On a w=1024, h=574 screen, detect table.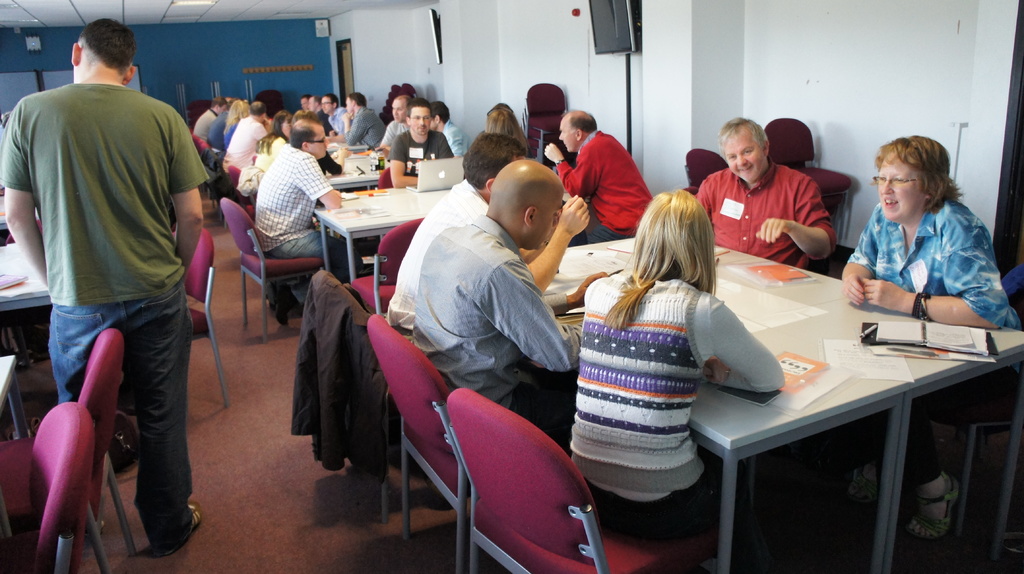
bbox=[317, 190, 450, 274].
